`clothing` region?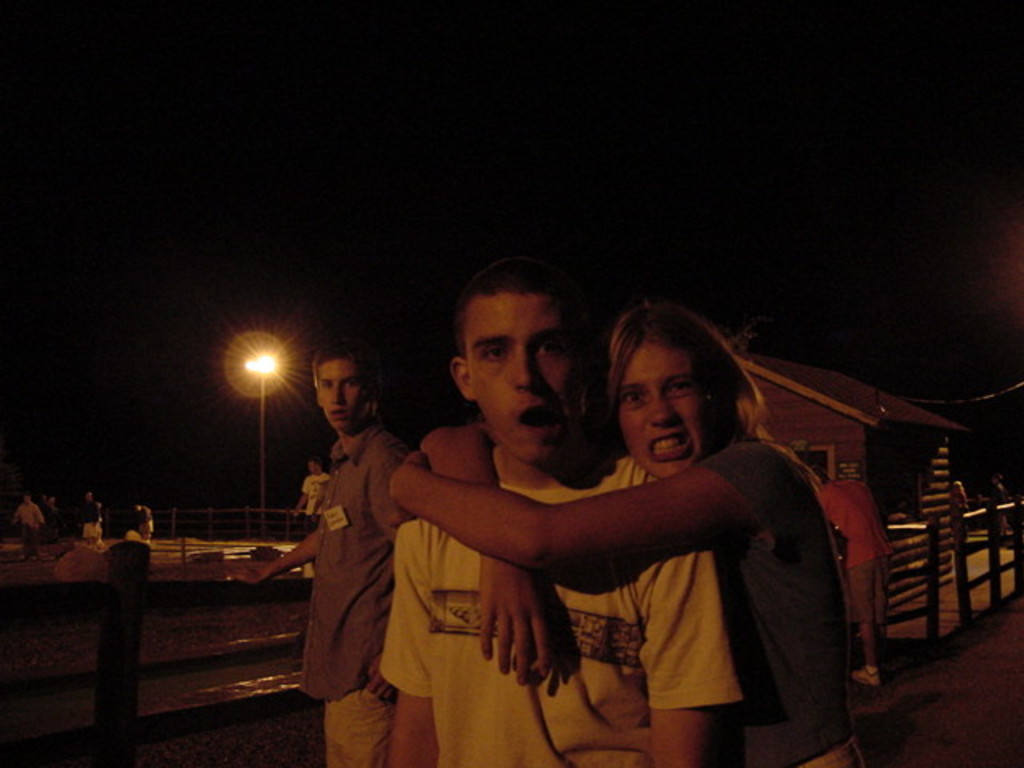
box=[317, 427, 413, 766]
